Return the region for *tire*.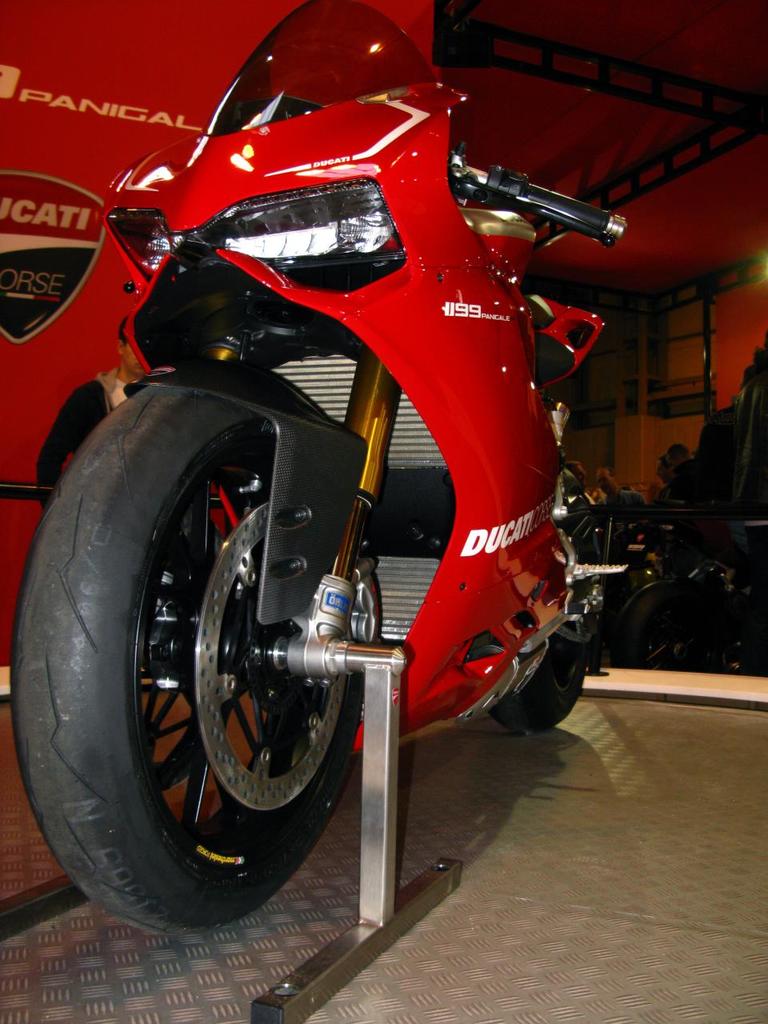
[left=606, top=582, right=733, bottom=670].
